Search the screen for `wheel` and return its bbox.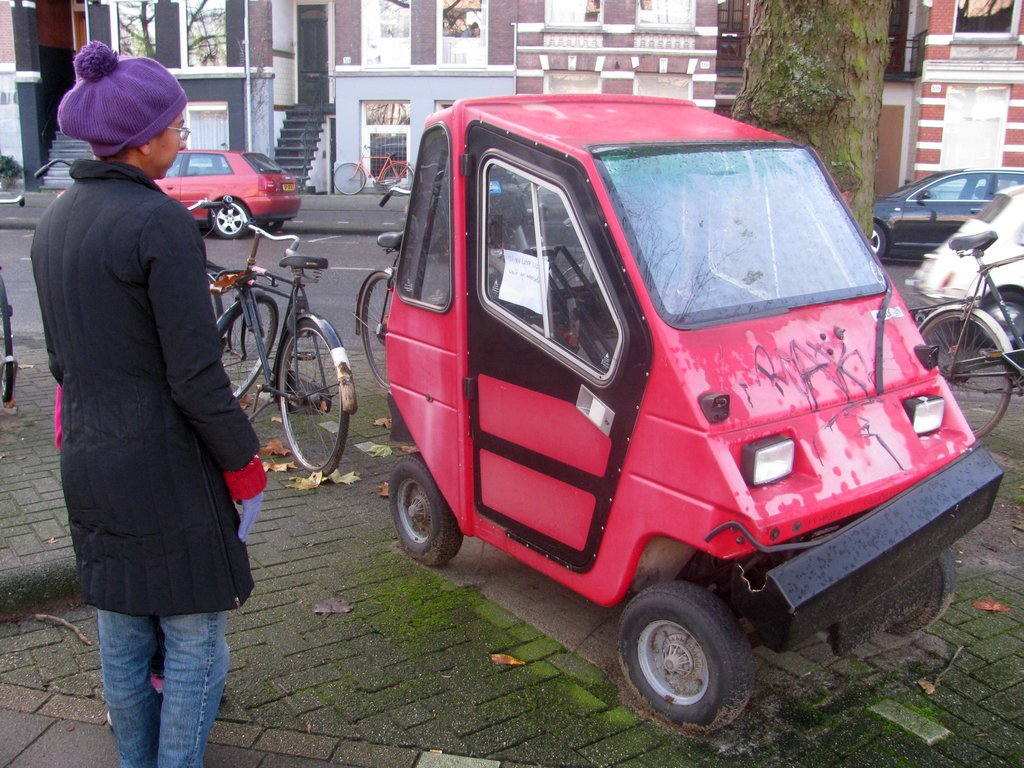
Found: x1=872, y1=220, x2=888, y2=257.
